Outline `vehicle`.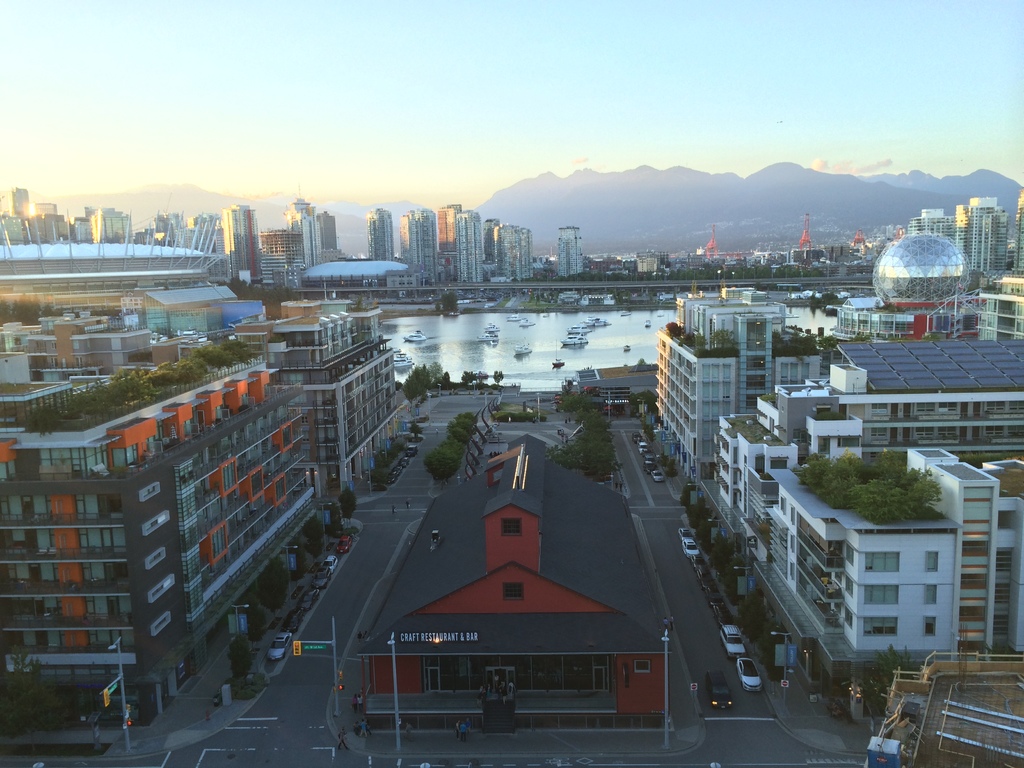
Outline: 721:623:742:660.
